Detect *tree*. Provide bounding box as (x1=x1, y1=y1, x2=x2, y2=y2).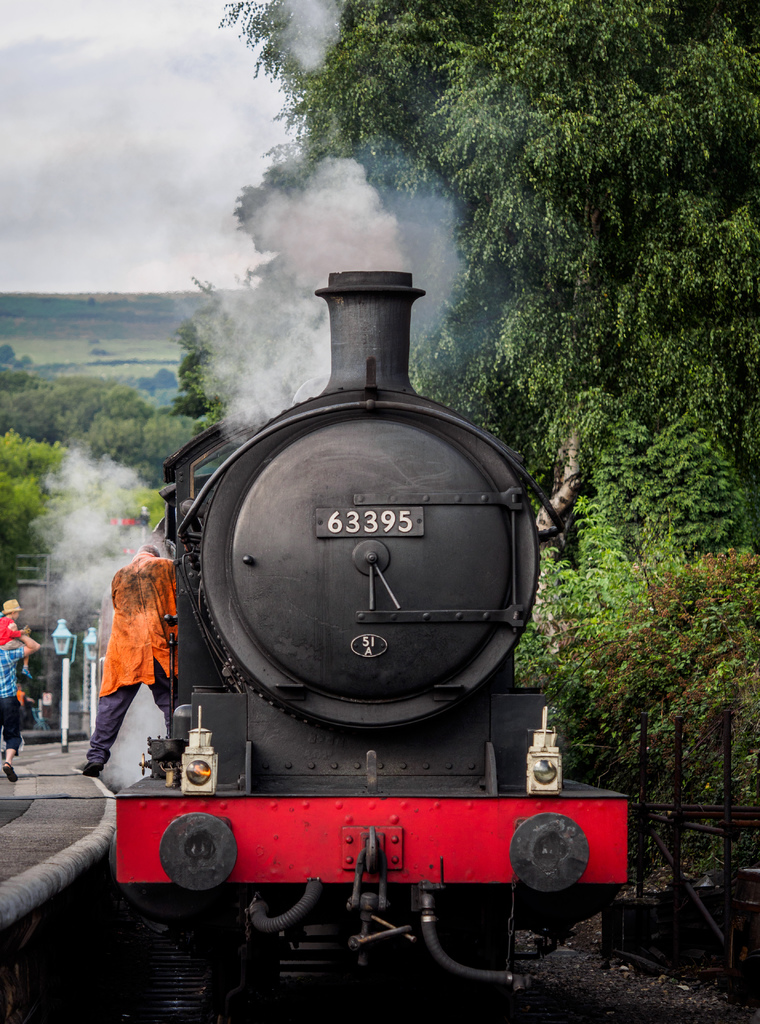
(x1=74, y1=387, x2=142, y2=442).
